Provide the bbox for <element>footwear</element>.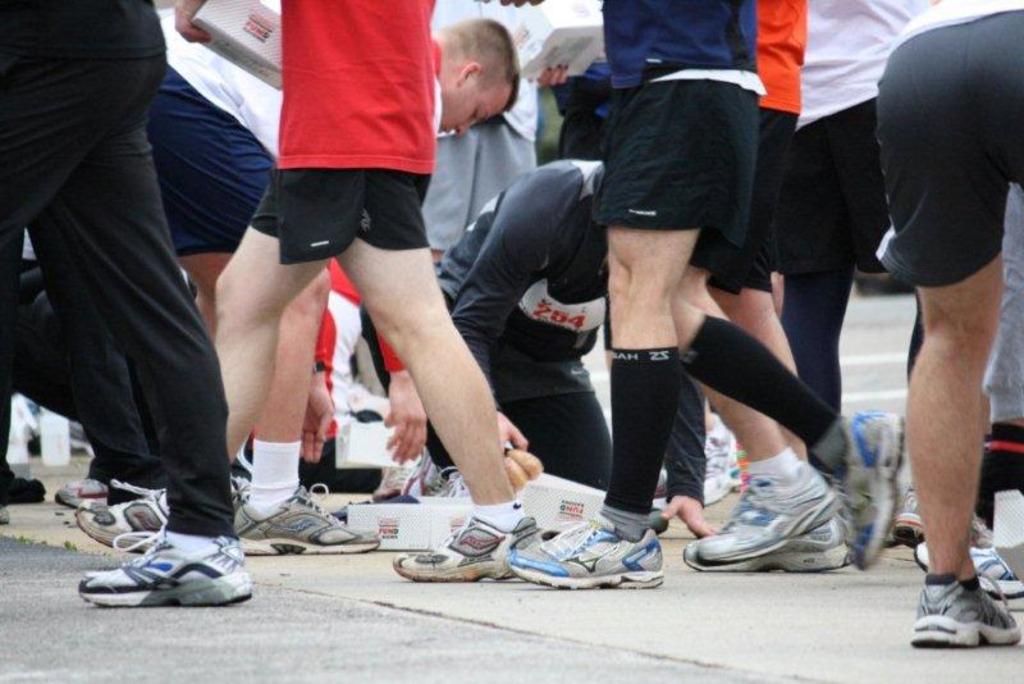
box=[507, 512, 671, 587].
